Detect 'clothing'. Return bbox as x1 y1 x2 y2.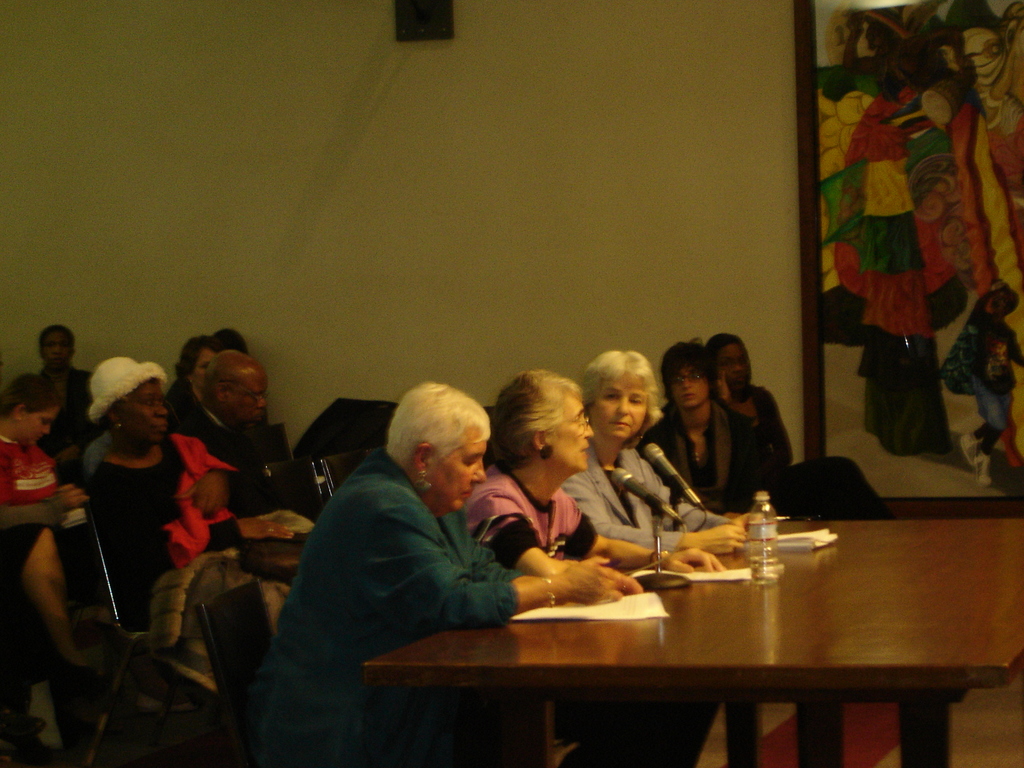
249 449 517 767.
